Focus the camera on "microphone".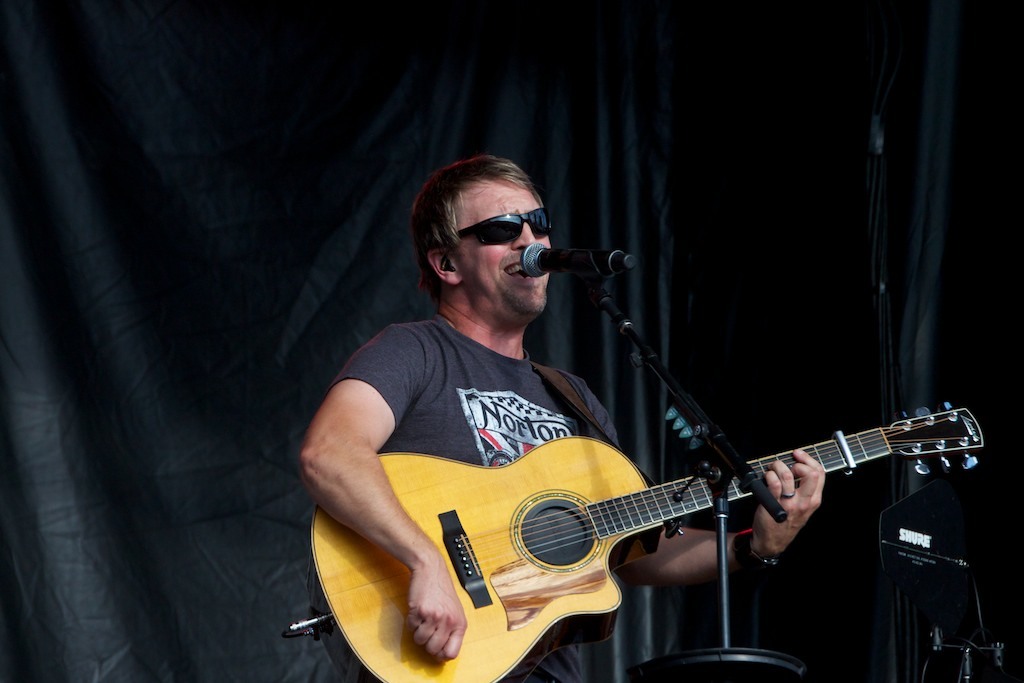
Focus region: left=520, top=239, right=641, bottom=277.
